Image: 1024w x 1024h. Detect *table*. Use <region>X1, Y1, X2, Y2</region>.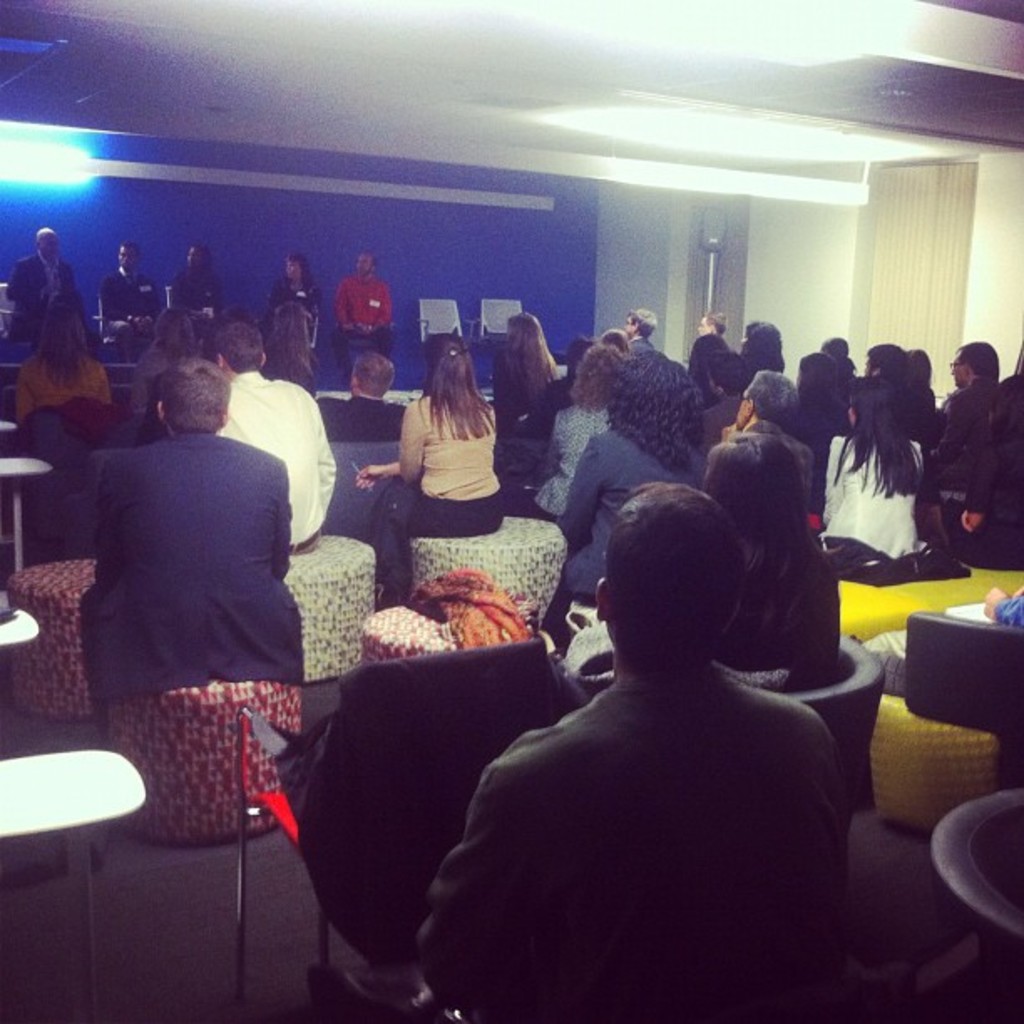
<region>0, 609, 38, 646</region>.
